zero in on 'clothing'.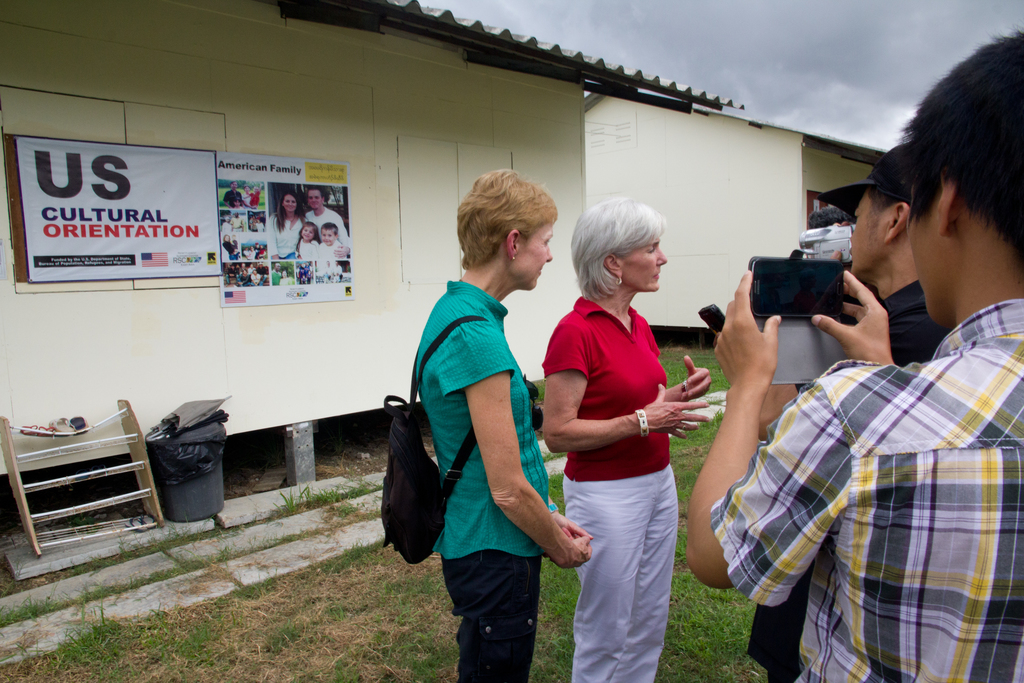
Zeroed in: Rect(303, 205, 352, 255).
